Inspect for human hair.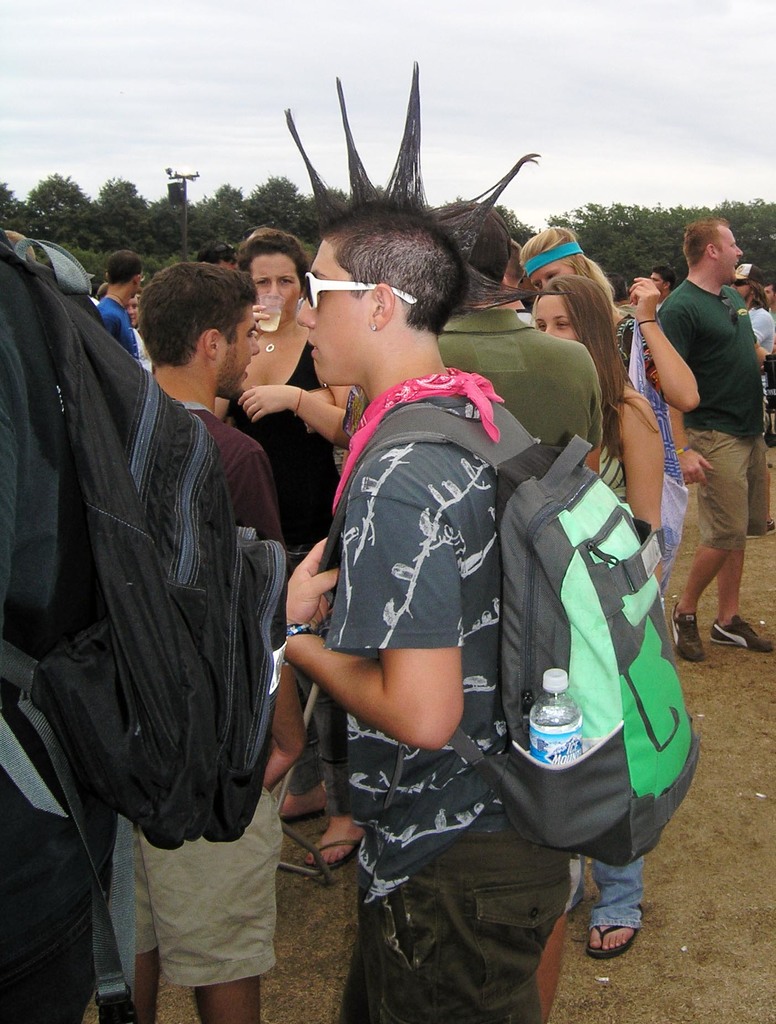
Inspection: 766, 272, 775, 296.
